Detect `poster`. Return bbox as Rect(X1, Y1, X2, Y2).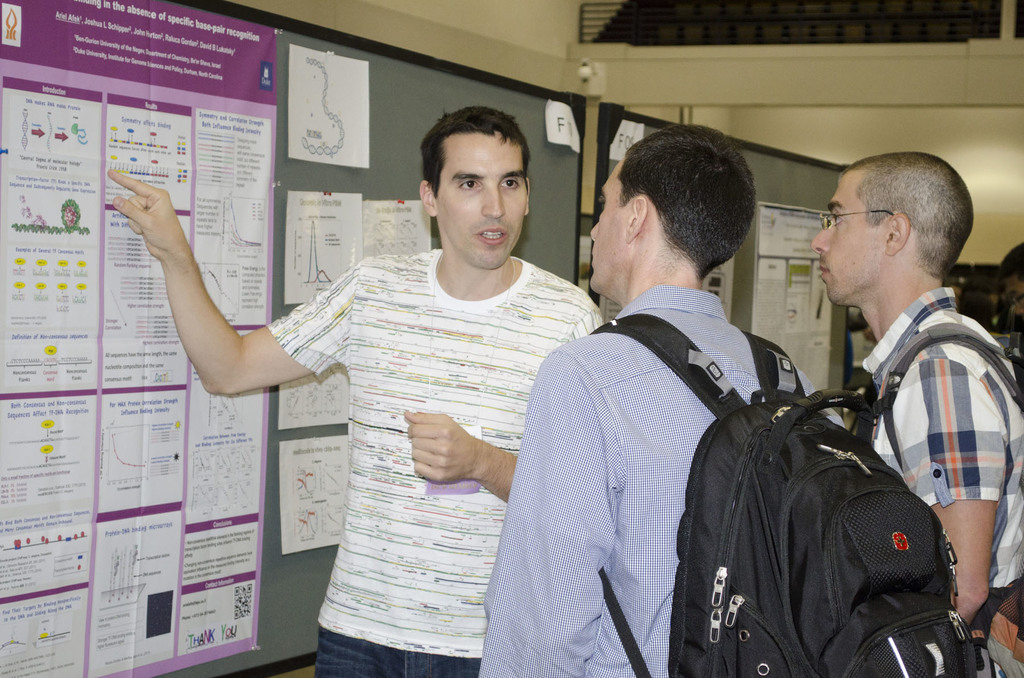
Rect(284, 41, 371, 167).
